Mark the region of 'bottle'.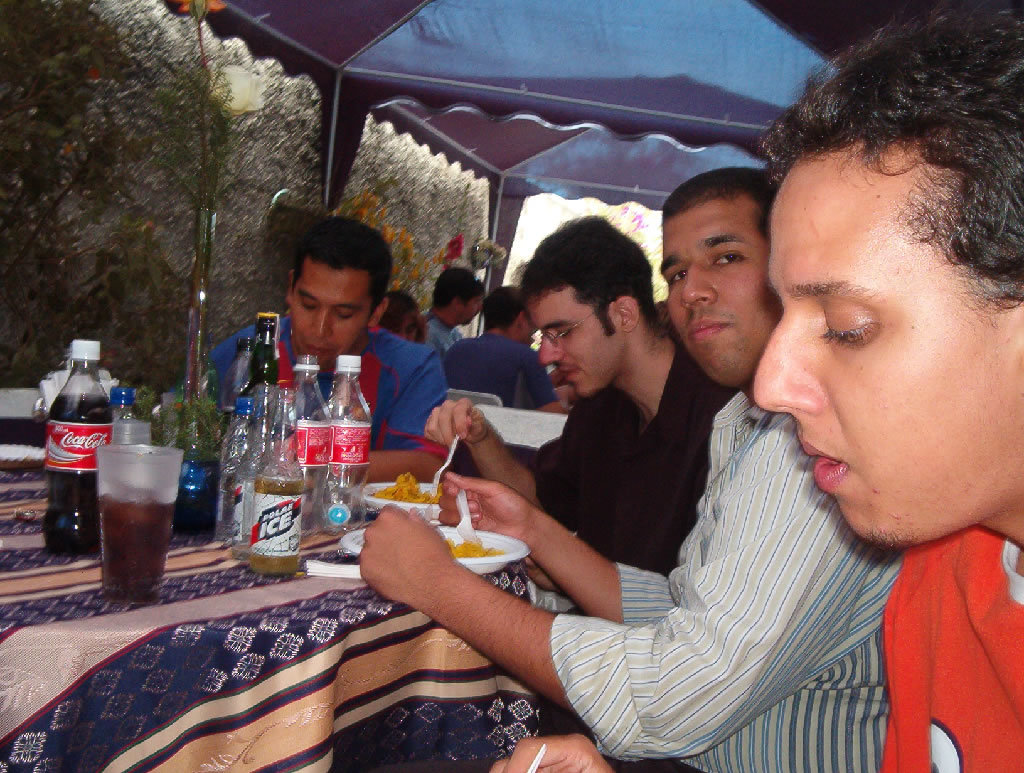
Region: <box>28,346,110,588</box>.
